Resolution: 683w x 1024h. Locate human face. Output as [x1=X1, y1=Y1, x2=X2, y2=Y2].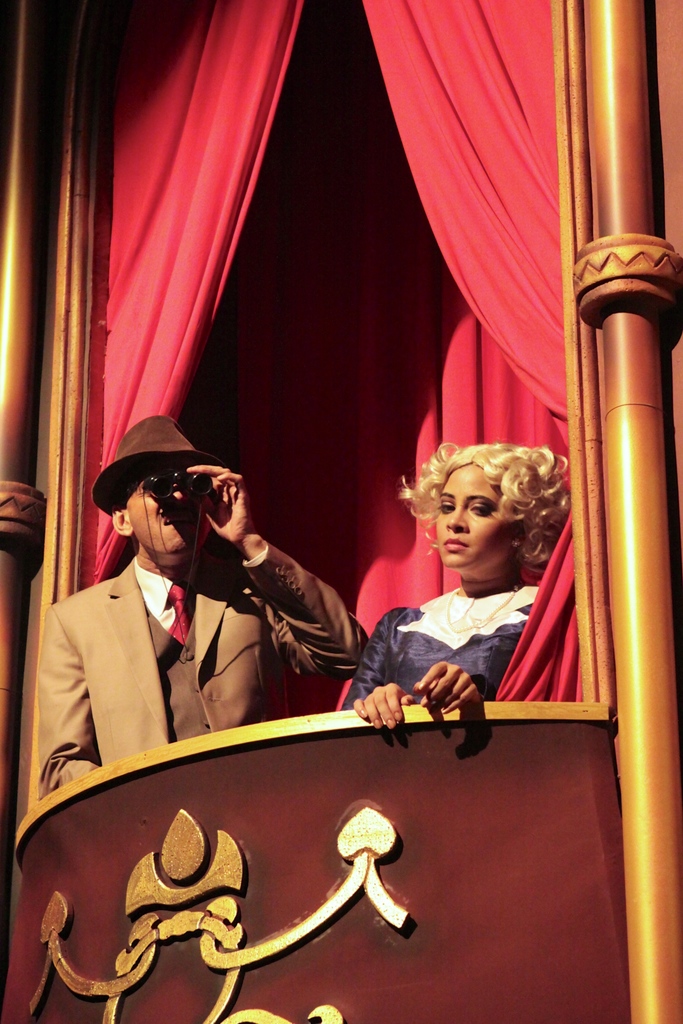
[x1=424, y1=460, x2=541, y2=572].
